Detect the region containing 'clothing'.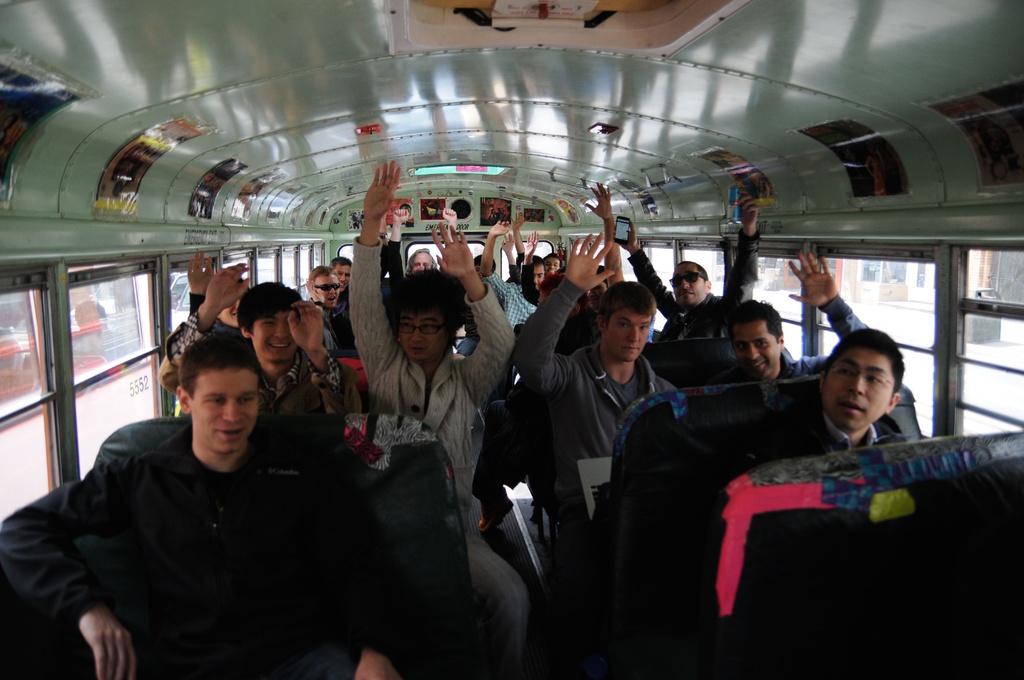
(x1=1, y1=417, x2=394, y2=679).
